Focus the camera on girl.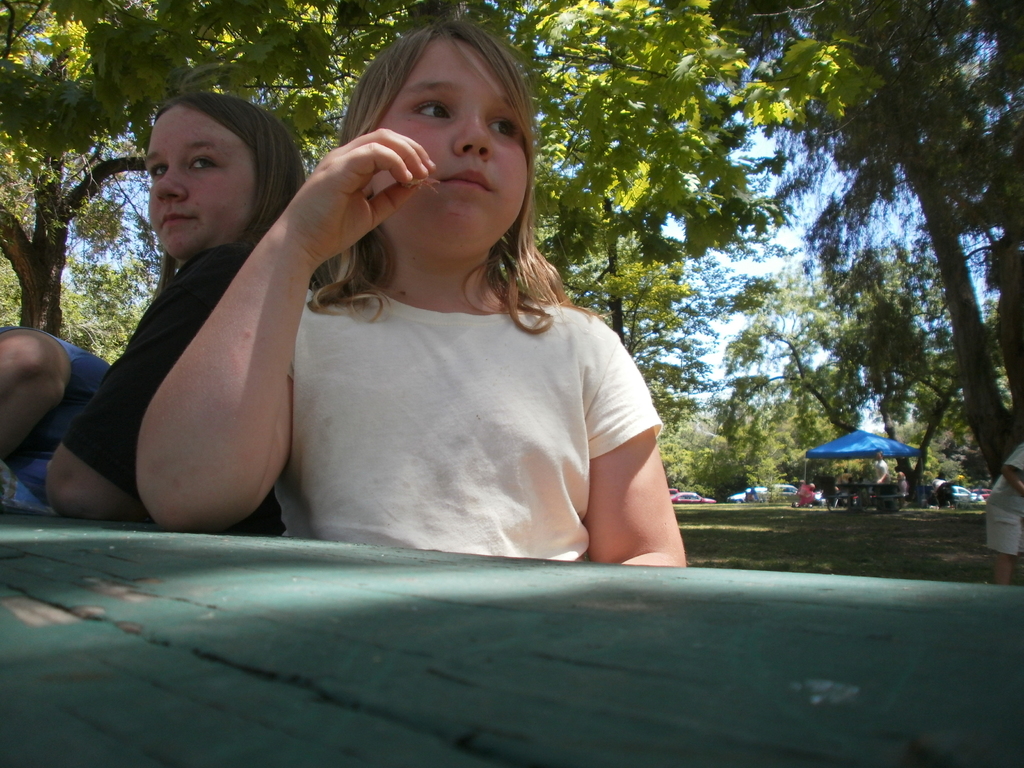
Focus region: <bbox>140, 17, 686, 561</bbox>.
